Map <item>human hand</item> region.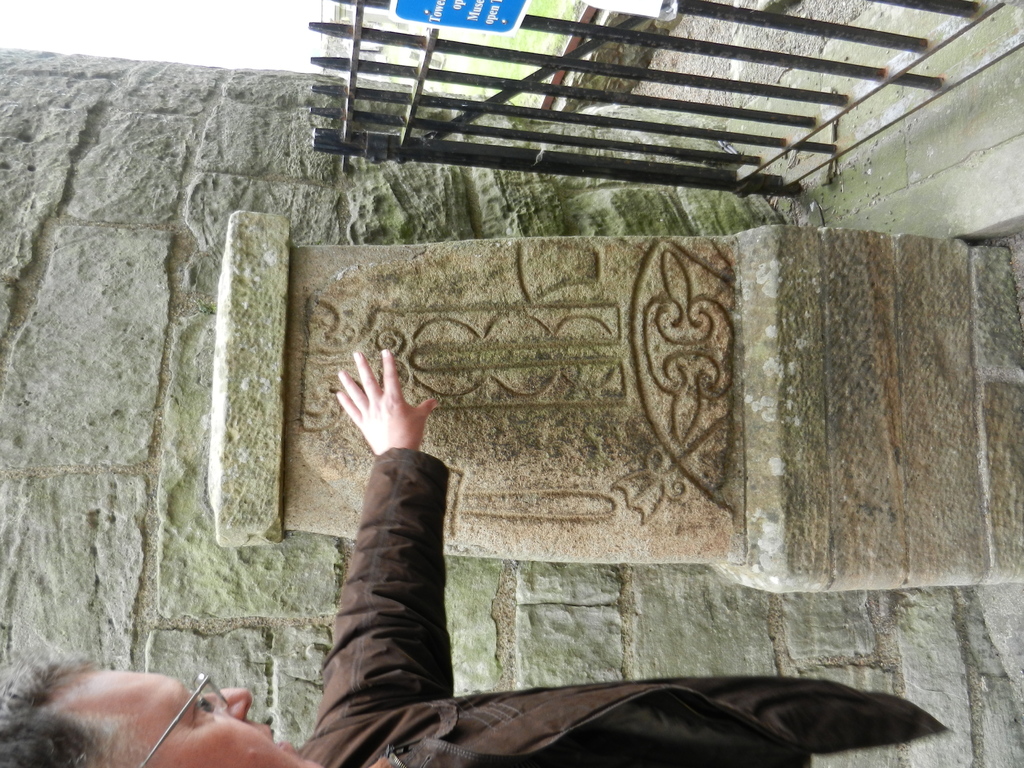
Mapped to rect(320, 338, 438, 503).
